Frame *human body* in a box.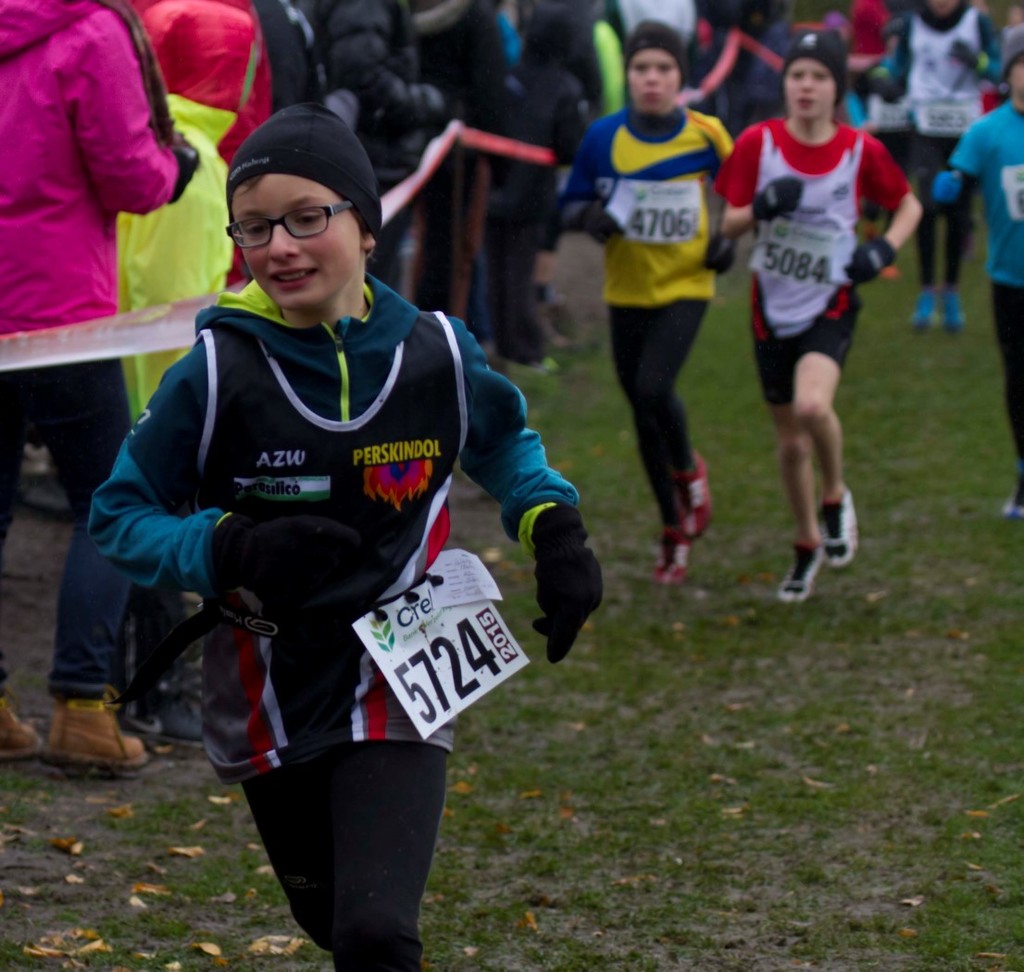
rect(70, 109, 568, 926).
